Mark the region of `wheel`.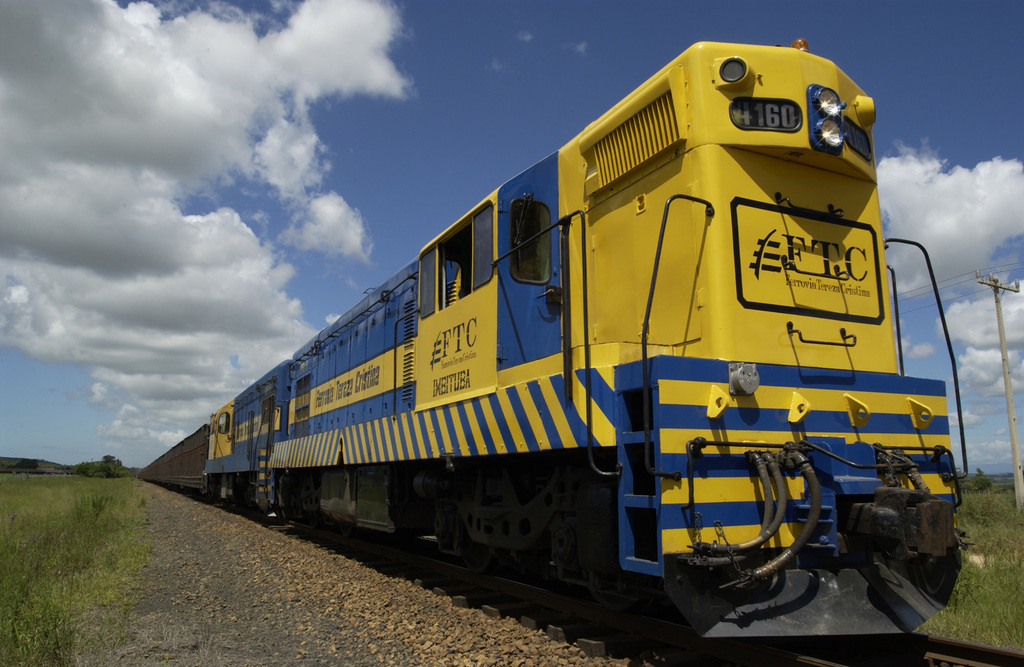
Region: region(339, 525, 352, 538).
